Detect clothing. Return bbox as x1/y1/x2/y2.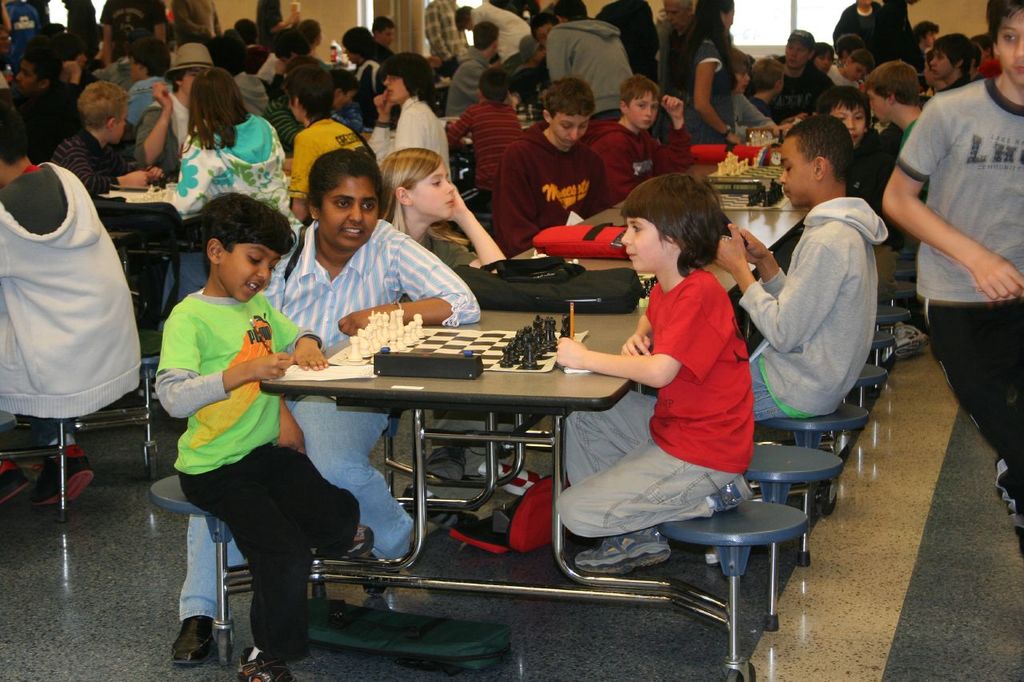
590/123/692/204.
